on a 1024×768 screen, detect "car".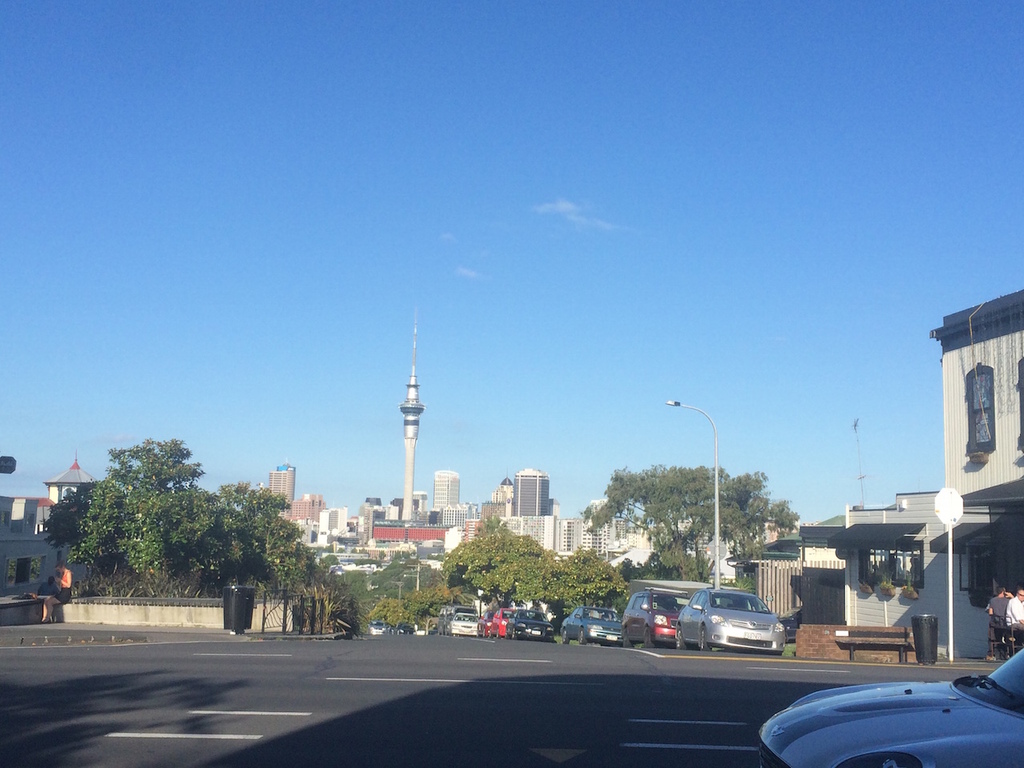
(560, 605, 622, 643).
